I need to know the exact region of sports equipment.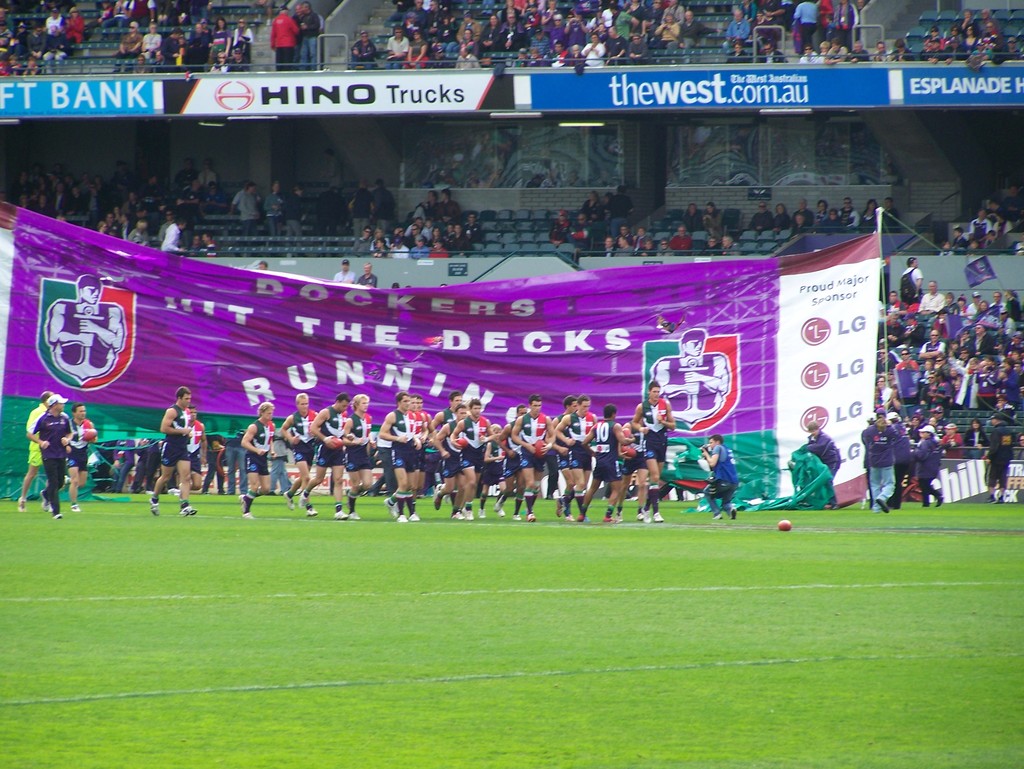
Region: [left=777, top=518, right=794, bottom=528].
